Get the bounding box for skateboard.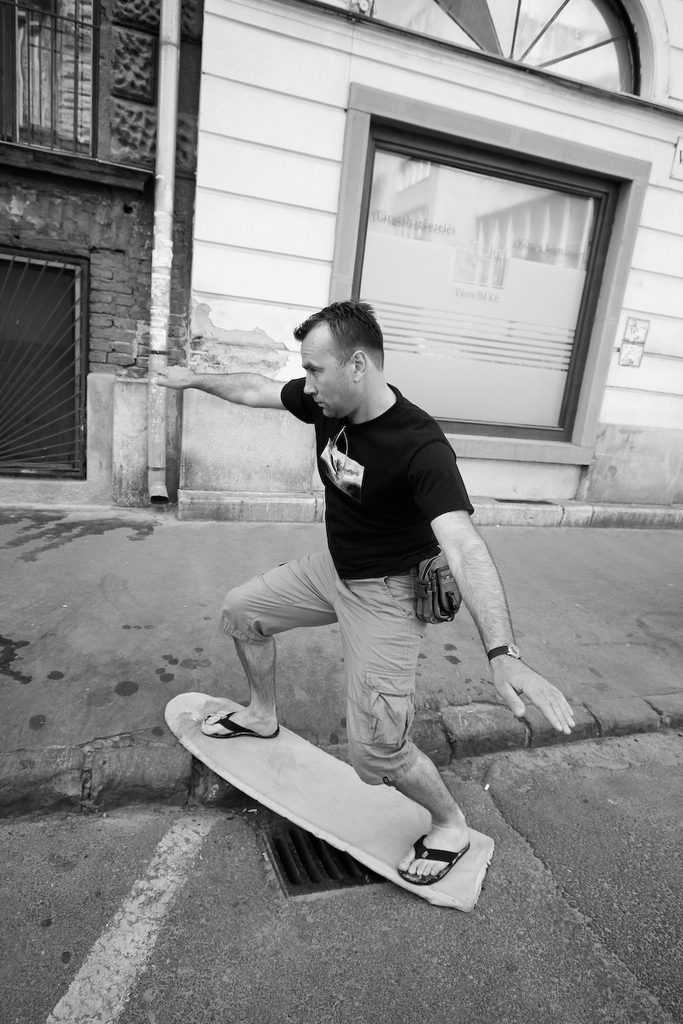
left=162, top=683, right=494, bottom=905.
